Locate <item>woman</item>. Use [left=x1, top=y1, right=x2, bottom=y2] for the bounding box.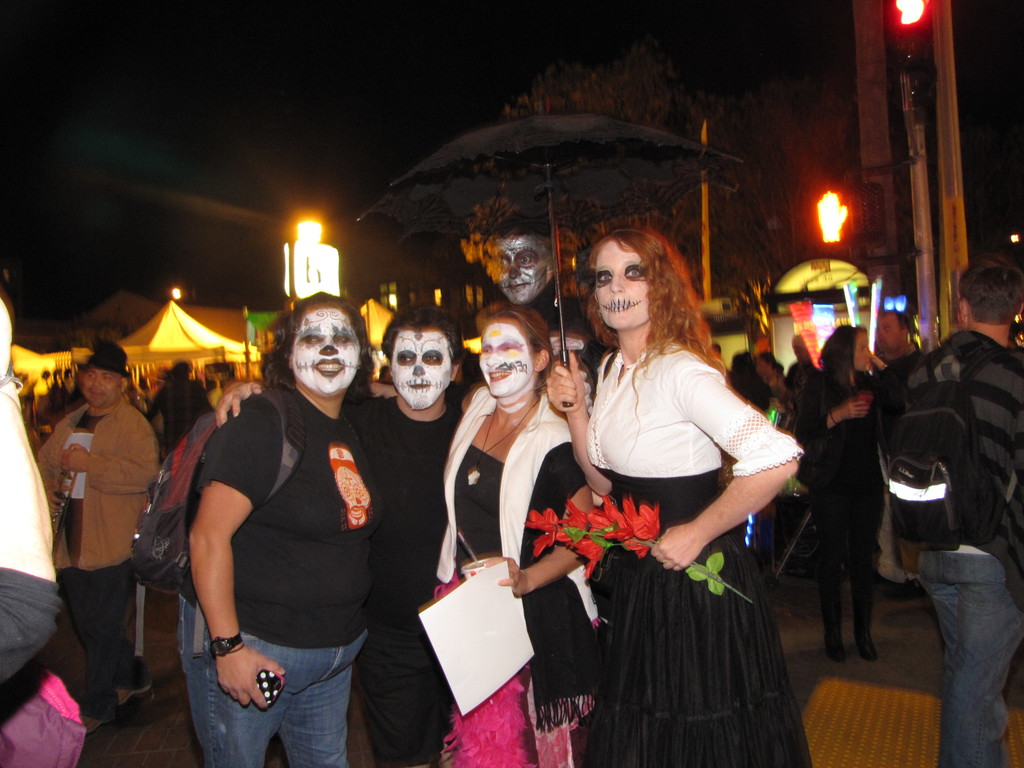
[left=732, top=350, right=766, bottom=413].
